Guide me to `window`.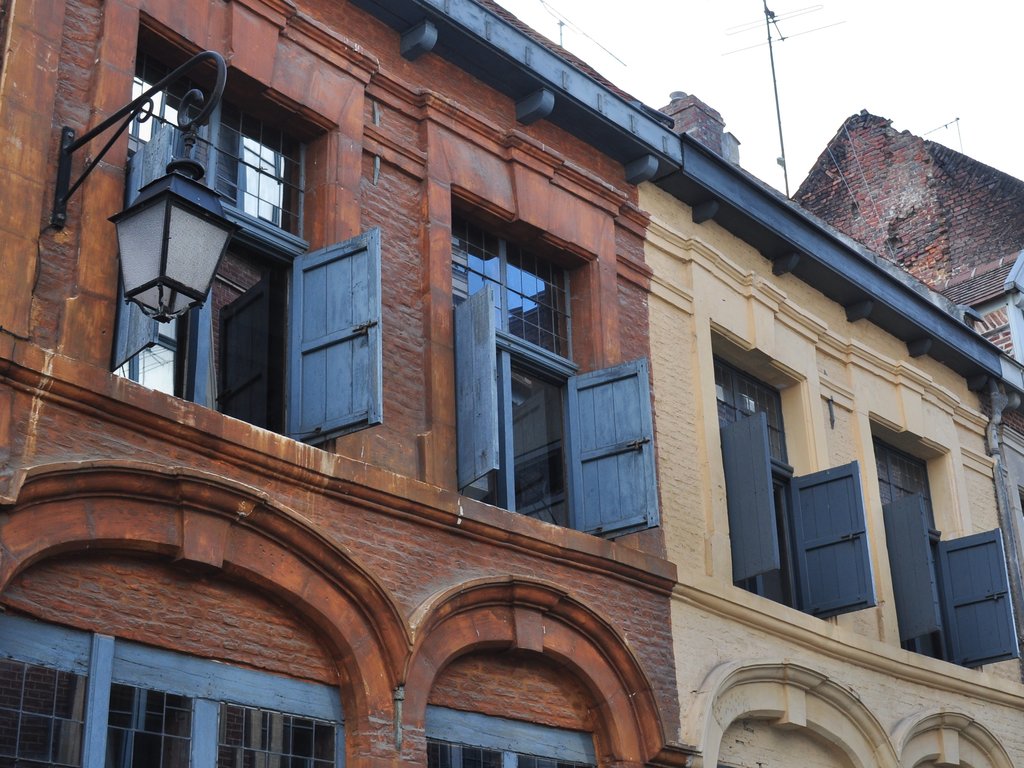
Guidance: box(92, 72, 377, 433).
